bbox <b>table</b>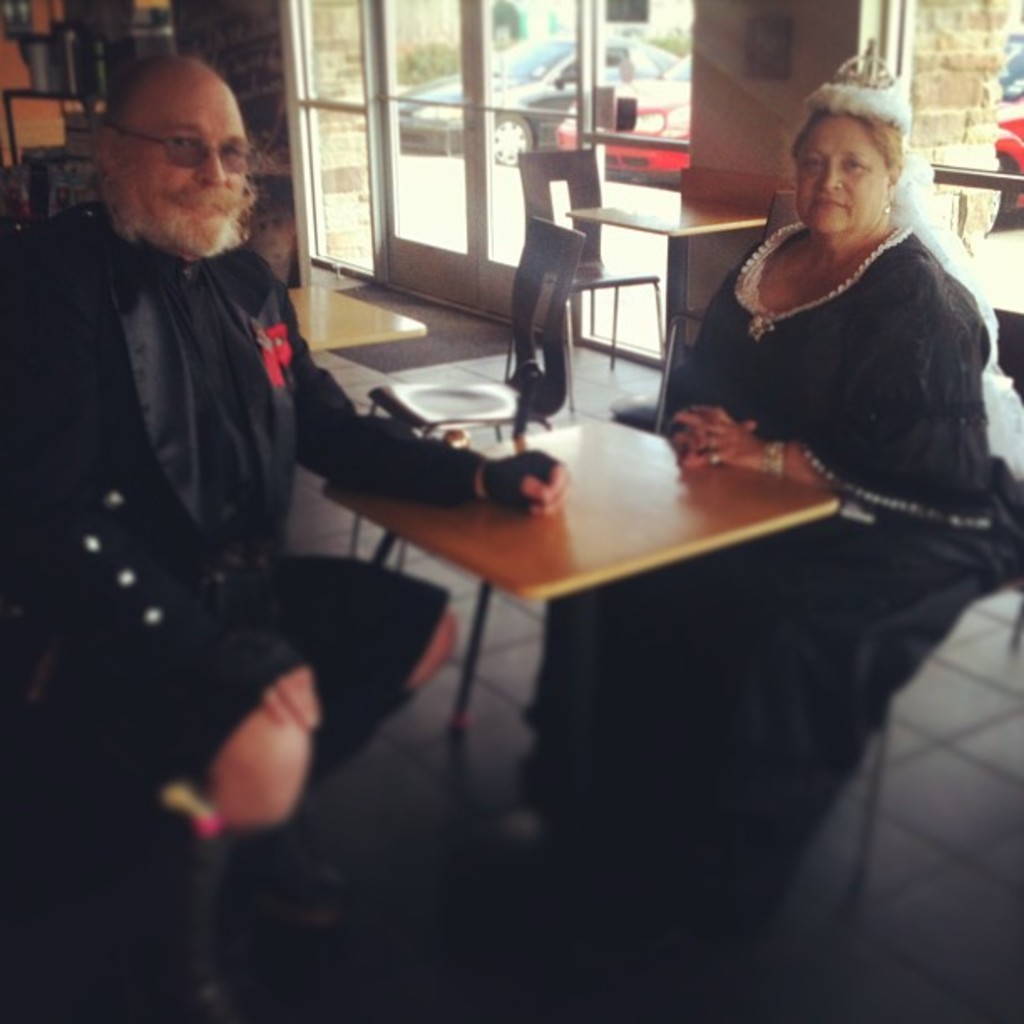
572:202:758:425
